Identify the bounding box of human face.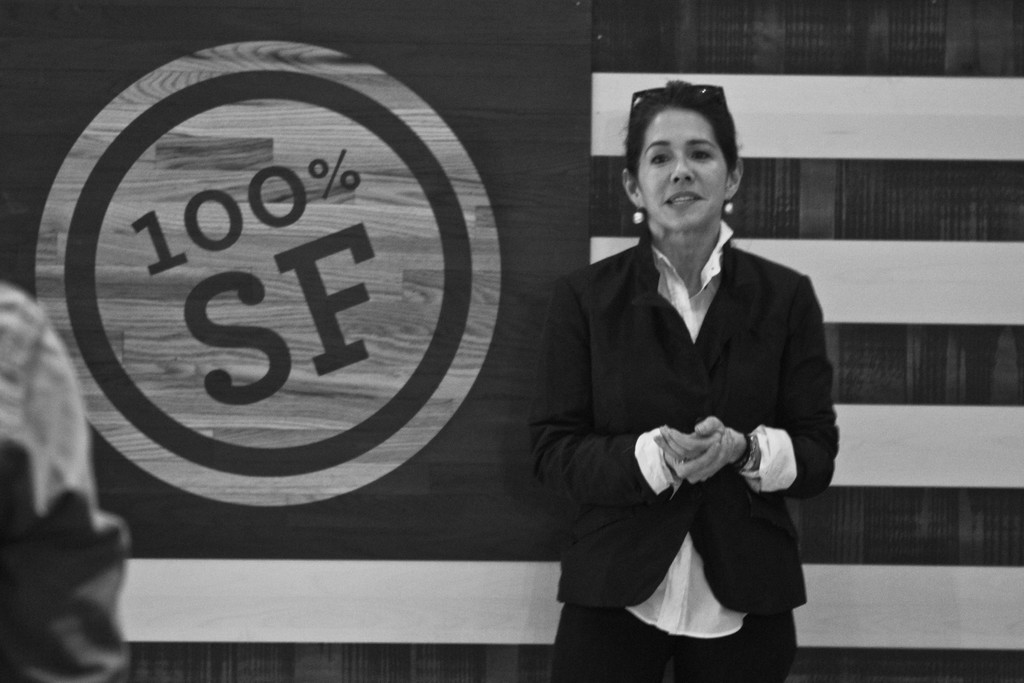
locate(634, 110, 728, 234).
